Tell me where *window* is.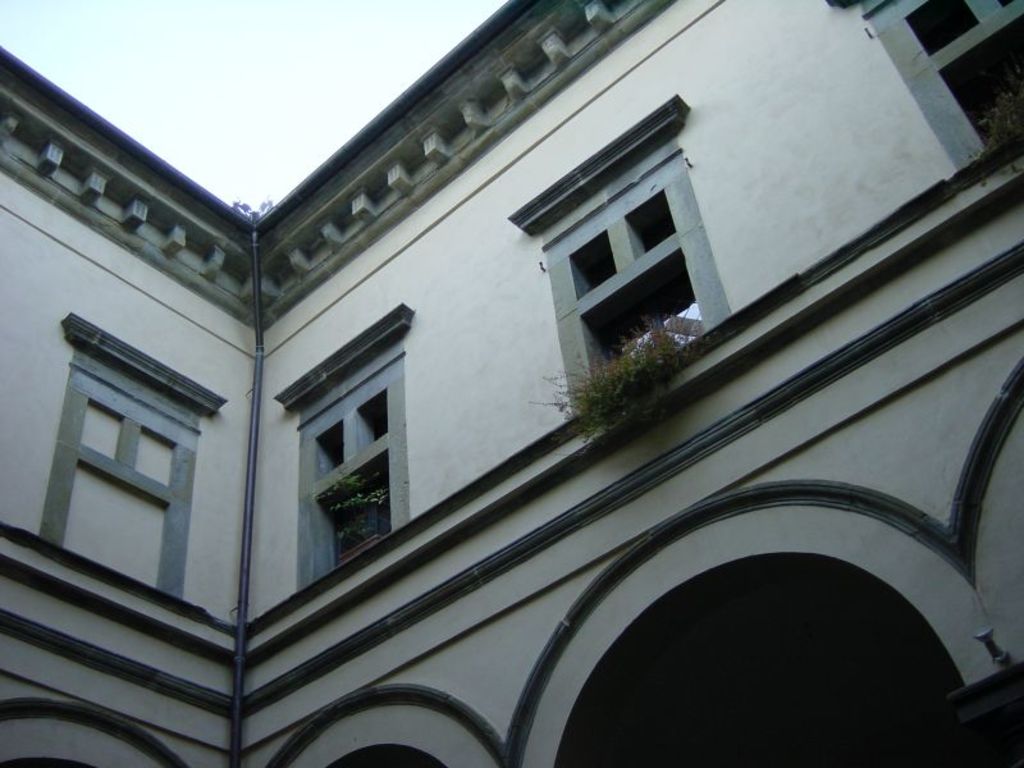
*window* is at bbox=[262, 306, 411, 594].
